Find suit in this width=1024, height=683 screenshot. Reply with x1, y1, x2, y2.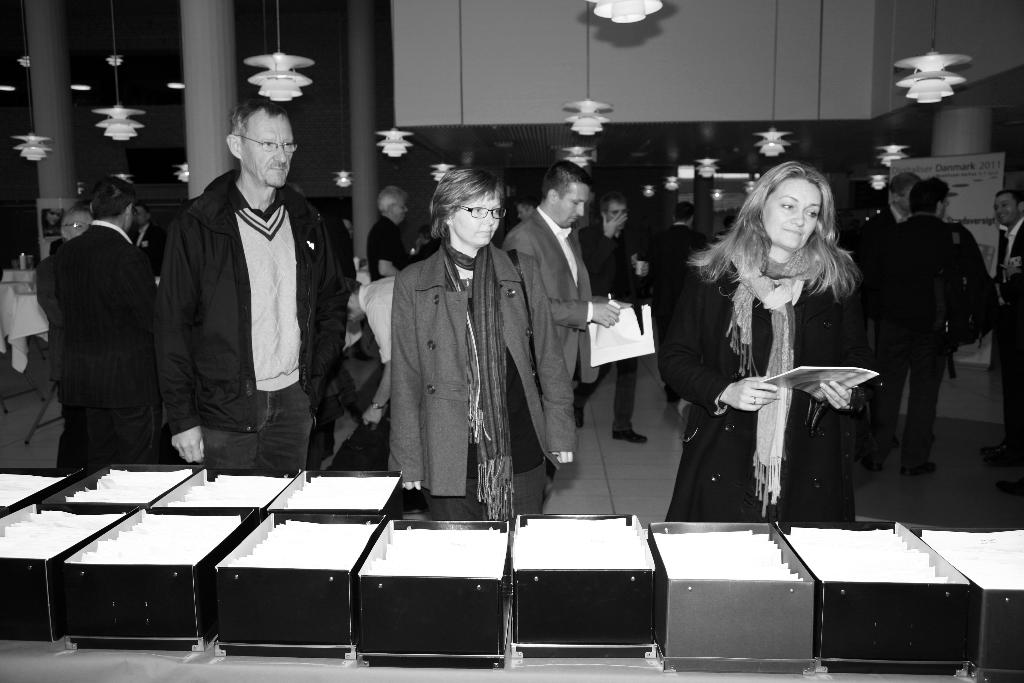
504, 207, 596, 386.
